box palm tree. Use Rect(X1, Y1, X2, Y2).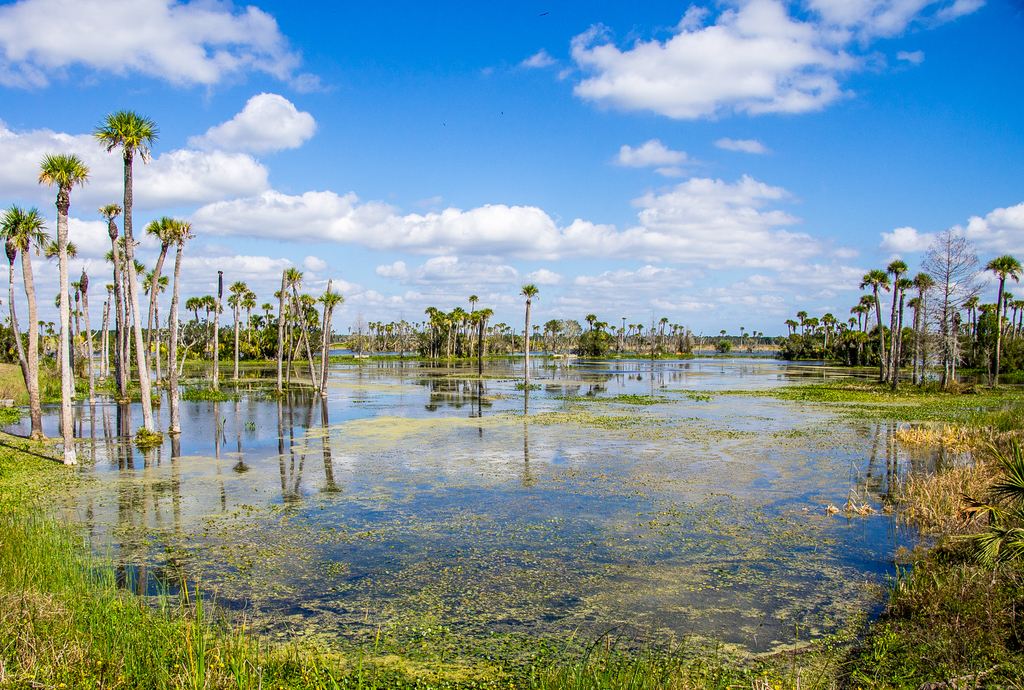
Rect(34, 144, 105, 465).
